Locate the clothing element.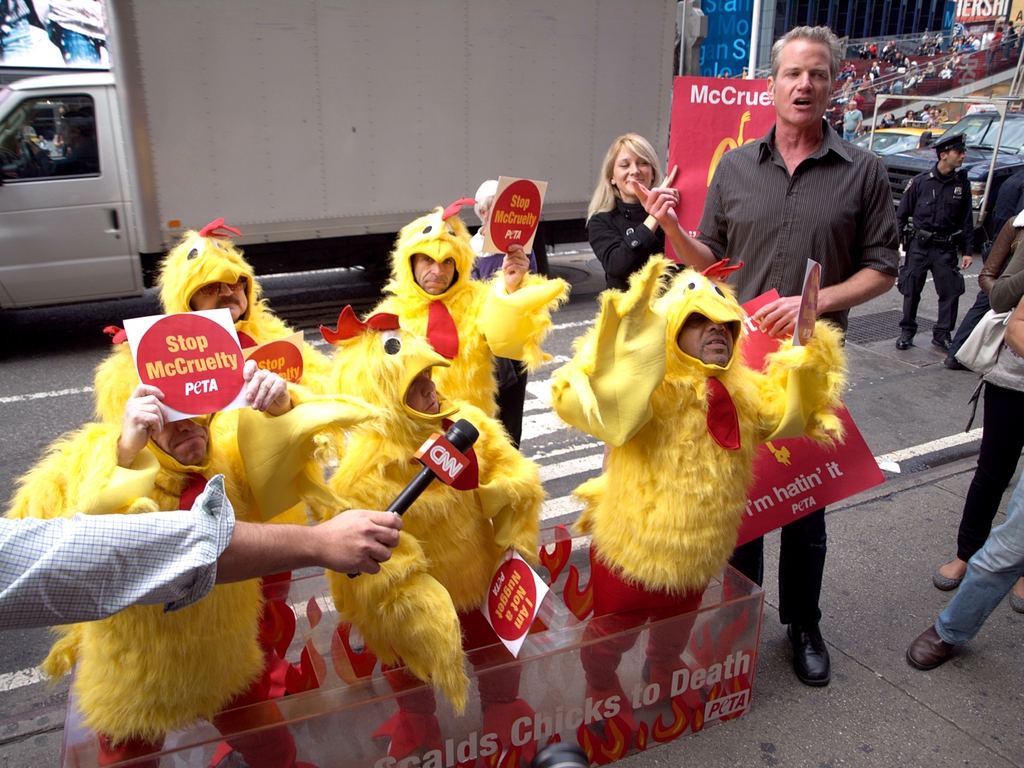
Element bbox: (x1=888, y1=170, x2=976, y2=340).
